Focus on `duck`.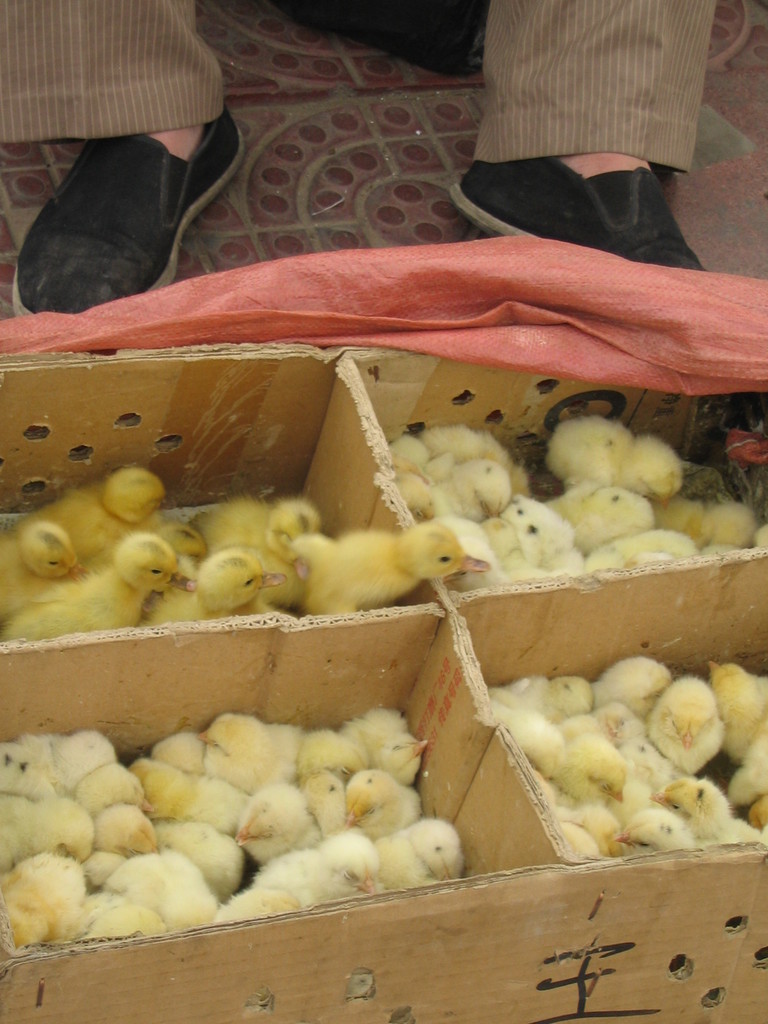
Focused at box(307, 833, 387, 910).
